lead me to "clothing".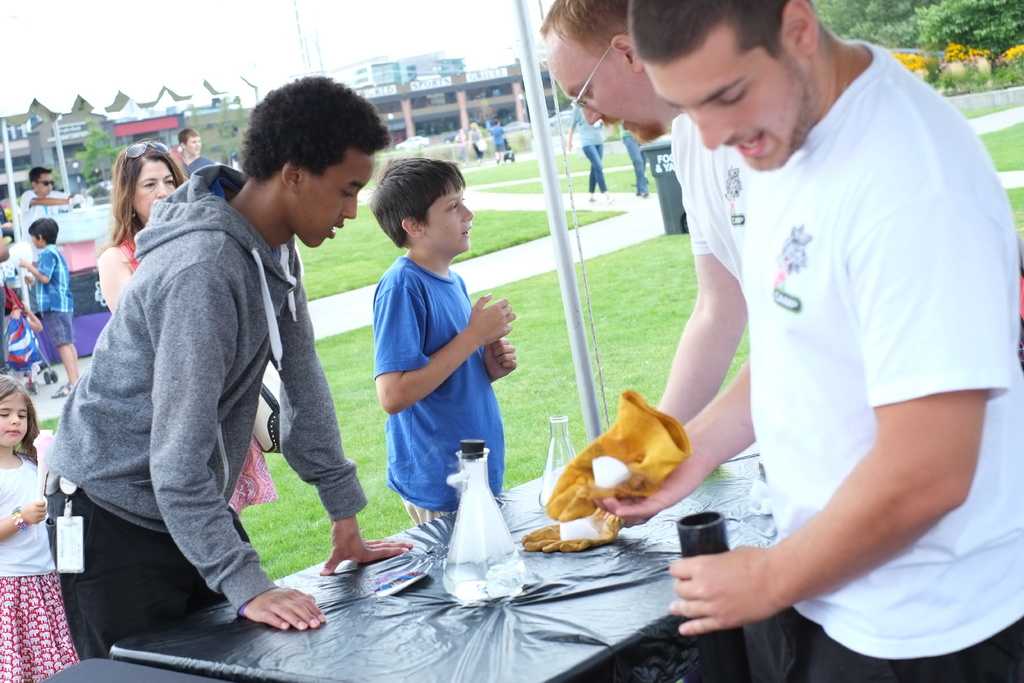
Lead to <region>452, 126, 468, 161</region>.
